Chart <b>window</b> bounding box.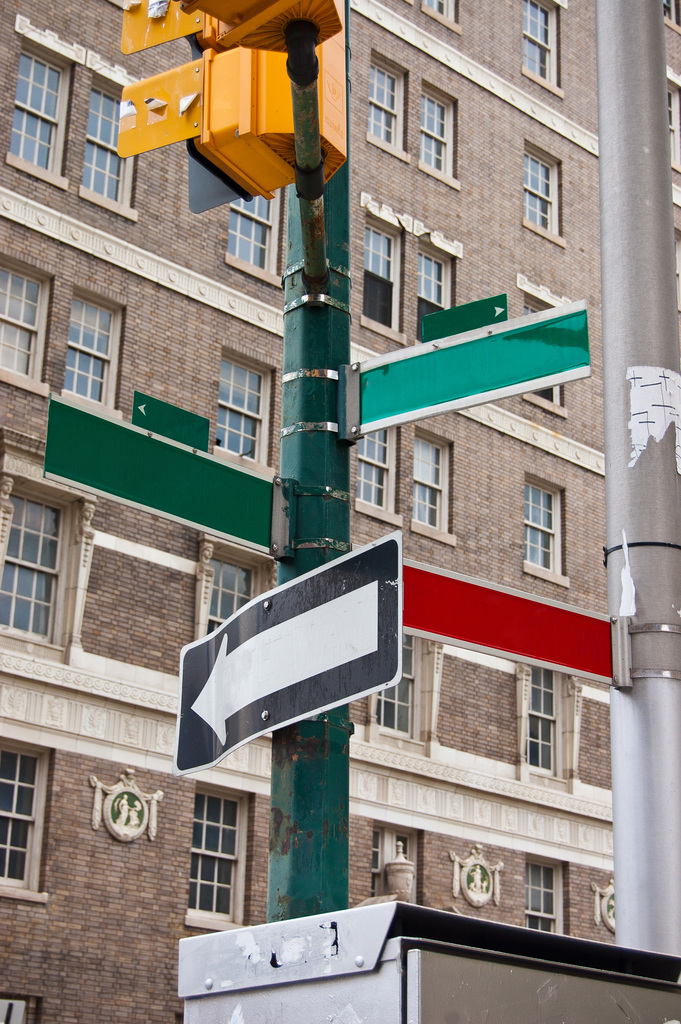
Charted: (226, 189, 265, 266).
